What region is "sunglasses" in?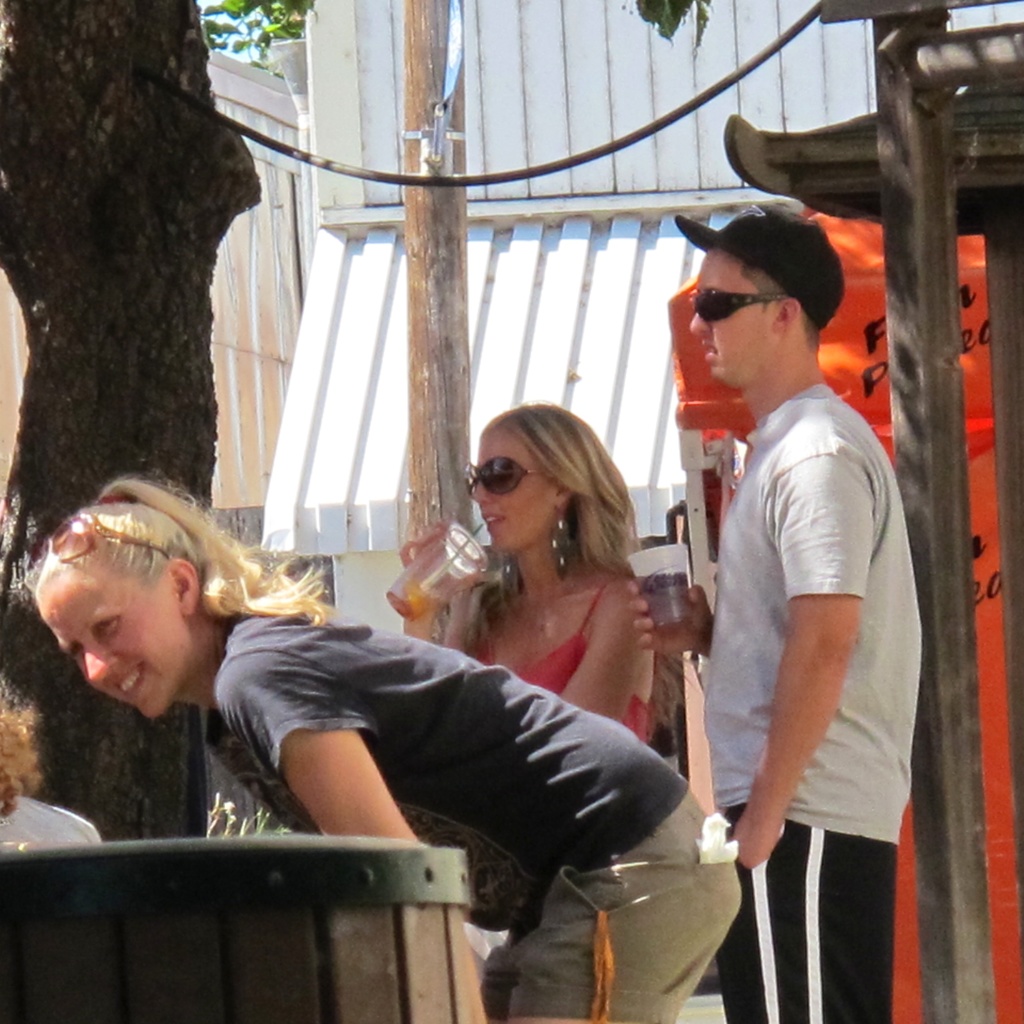
[29,511,160,566].
